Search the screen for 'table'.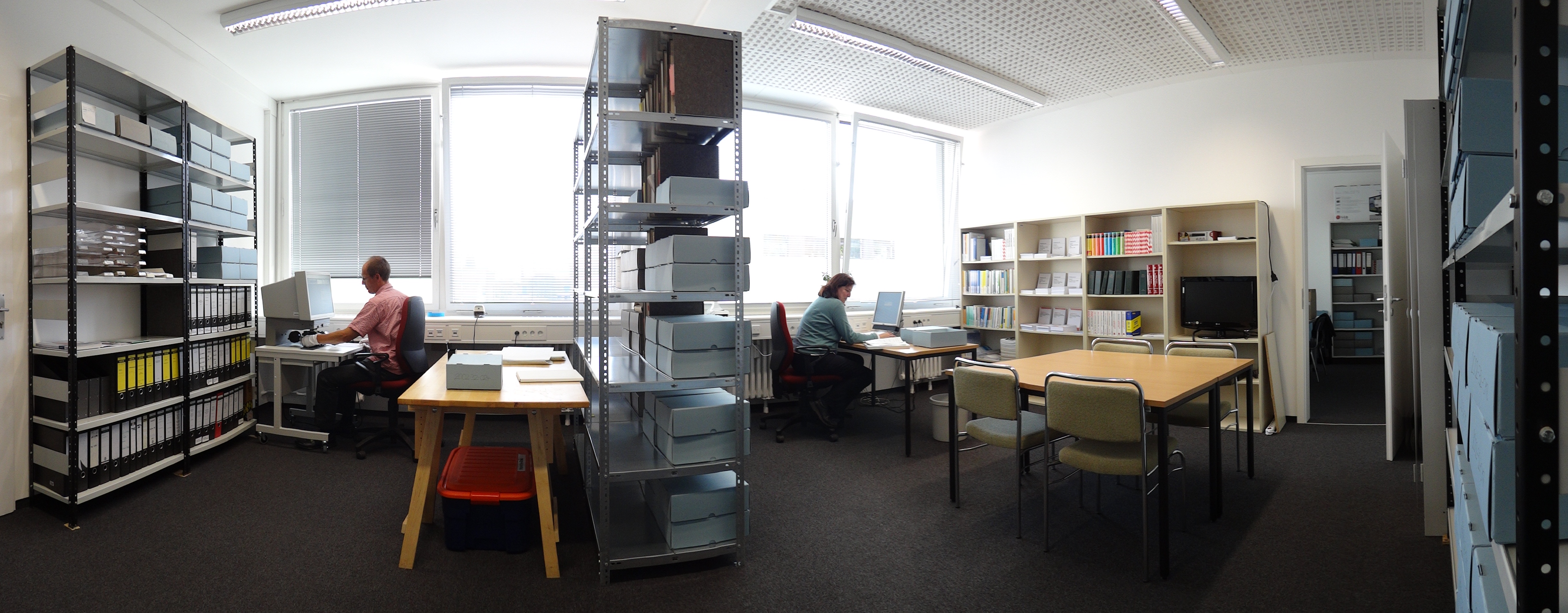
Found at (117, 100, 188, 182).
